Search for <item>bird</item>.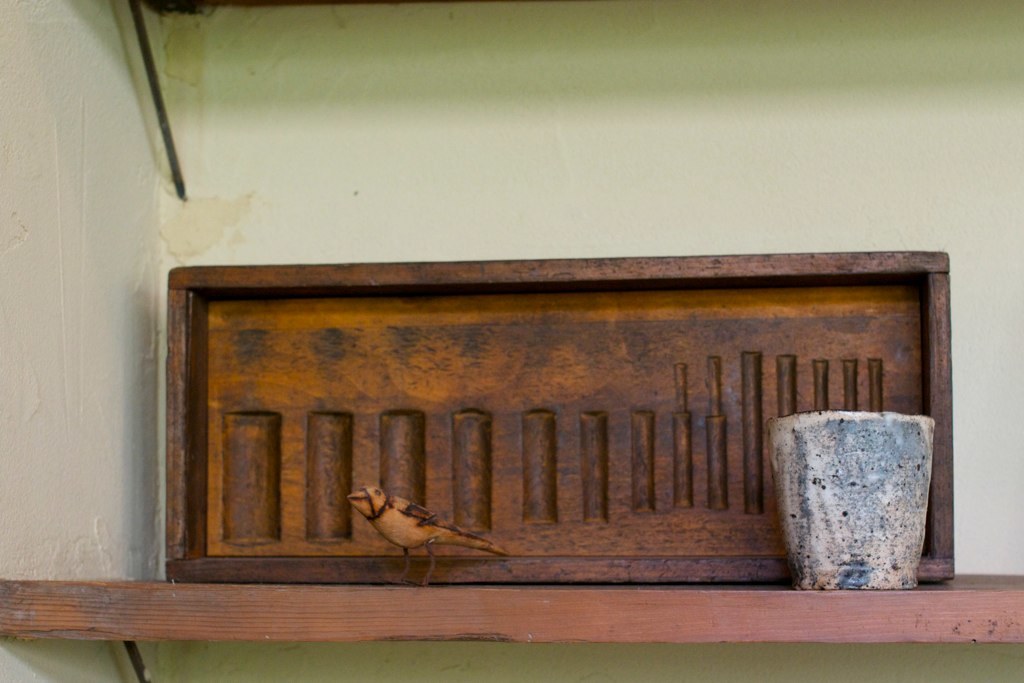
Found at 344,485,501,592.
